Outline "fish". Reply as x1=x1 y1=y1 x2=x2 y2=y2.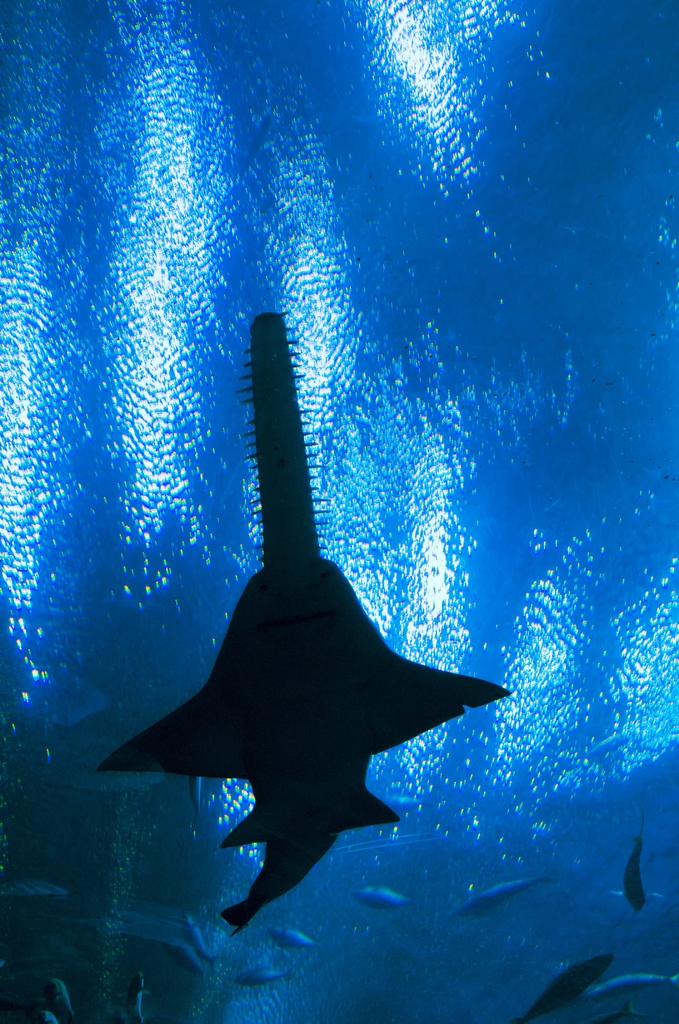
x1=512 y1=950 x2=616 y2=1023.
